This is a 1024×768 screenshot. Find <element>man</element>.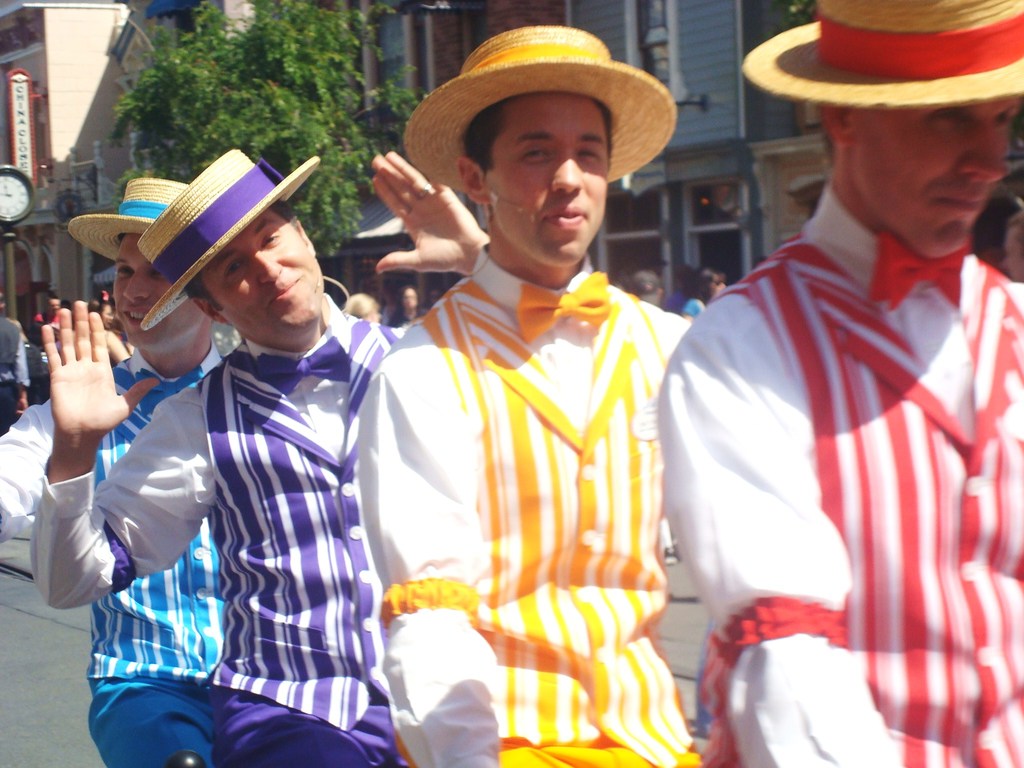
Bounding box: crop(44, 139, 493, 767).
